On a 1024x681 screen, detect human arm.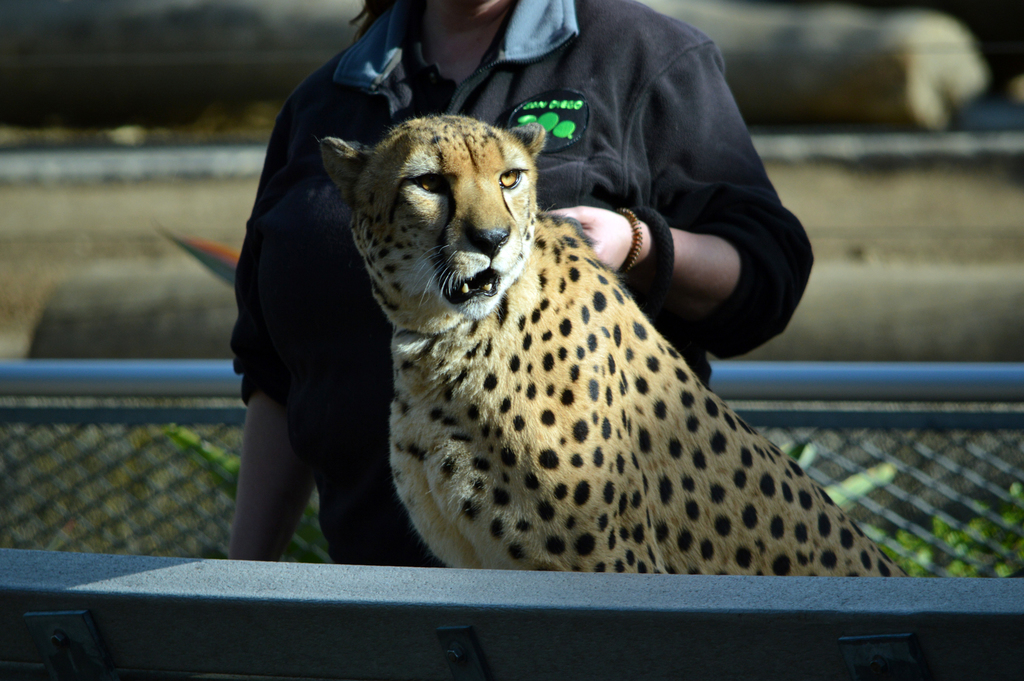
bbox=[218, 106, 335, 566].
